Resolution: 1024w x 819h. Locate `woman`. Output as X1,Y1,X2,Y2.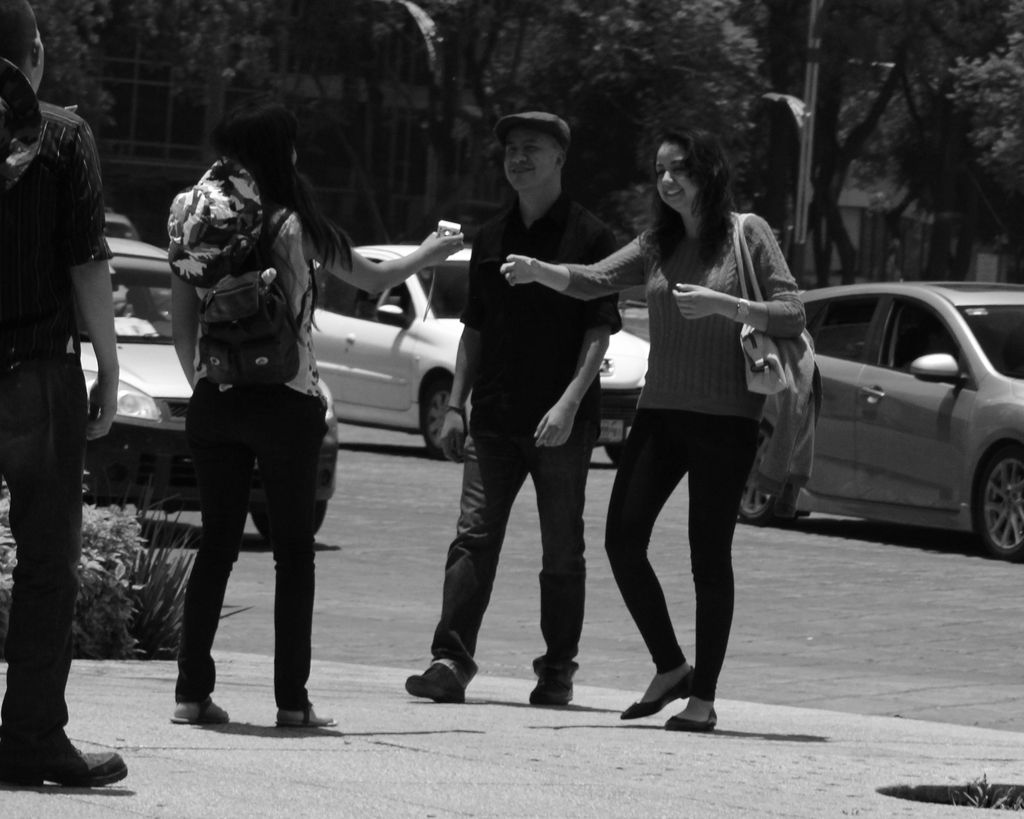
164,94,466,729.
